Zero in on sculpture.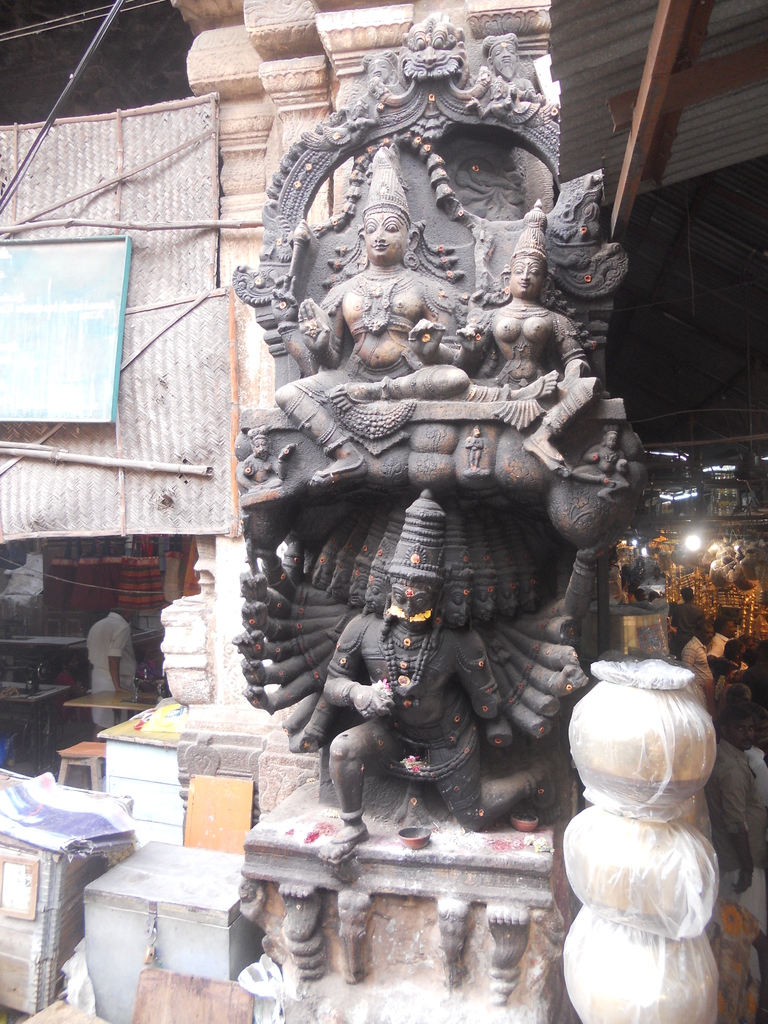
Zeroed in: bbox(229, 8, 659, 868).
